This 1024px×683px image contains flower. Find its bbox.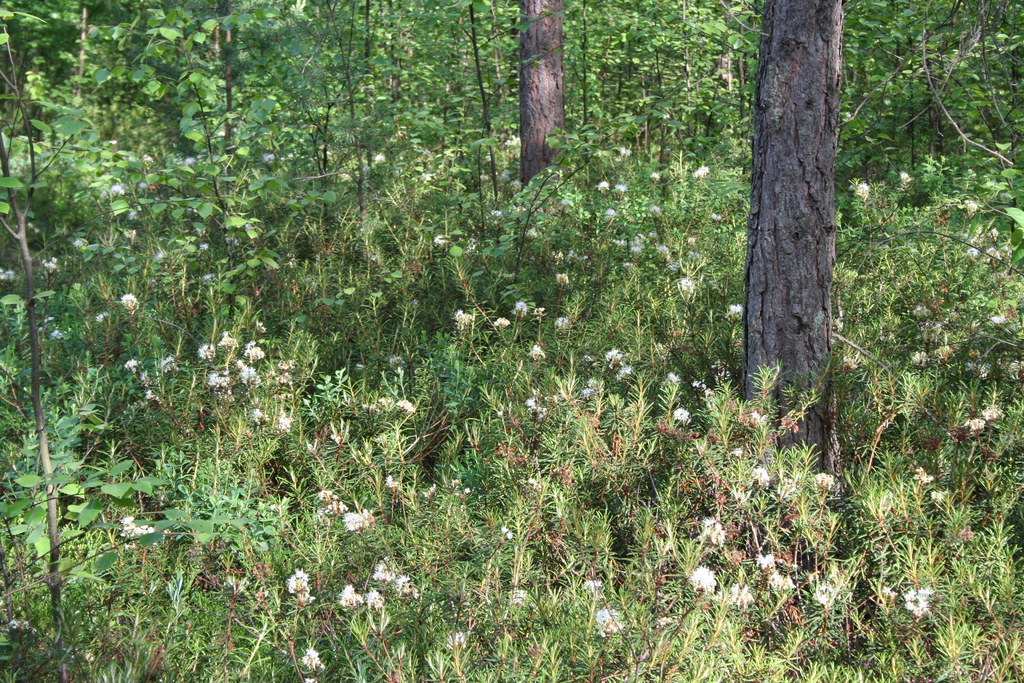
[196, 335, 221, 364].
